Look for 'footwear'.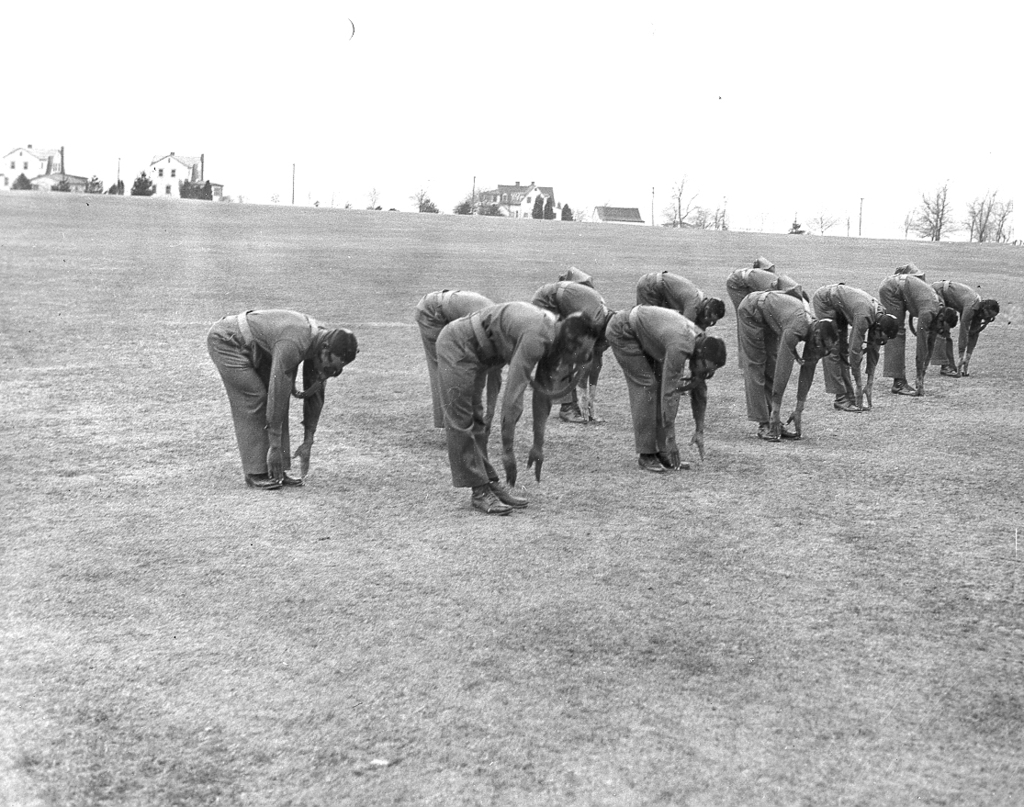
Found: bbox=[892, 377, 921, 400].
